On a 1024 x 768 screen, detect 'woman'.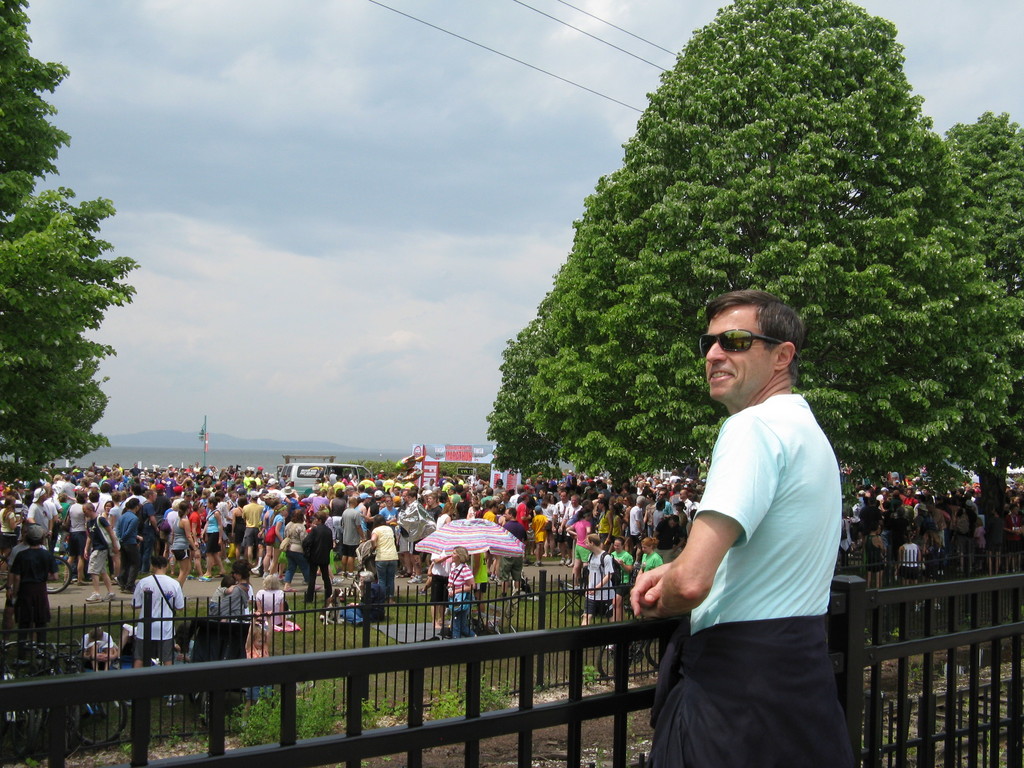
bbox(637, 535, 664, 575).
